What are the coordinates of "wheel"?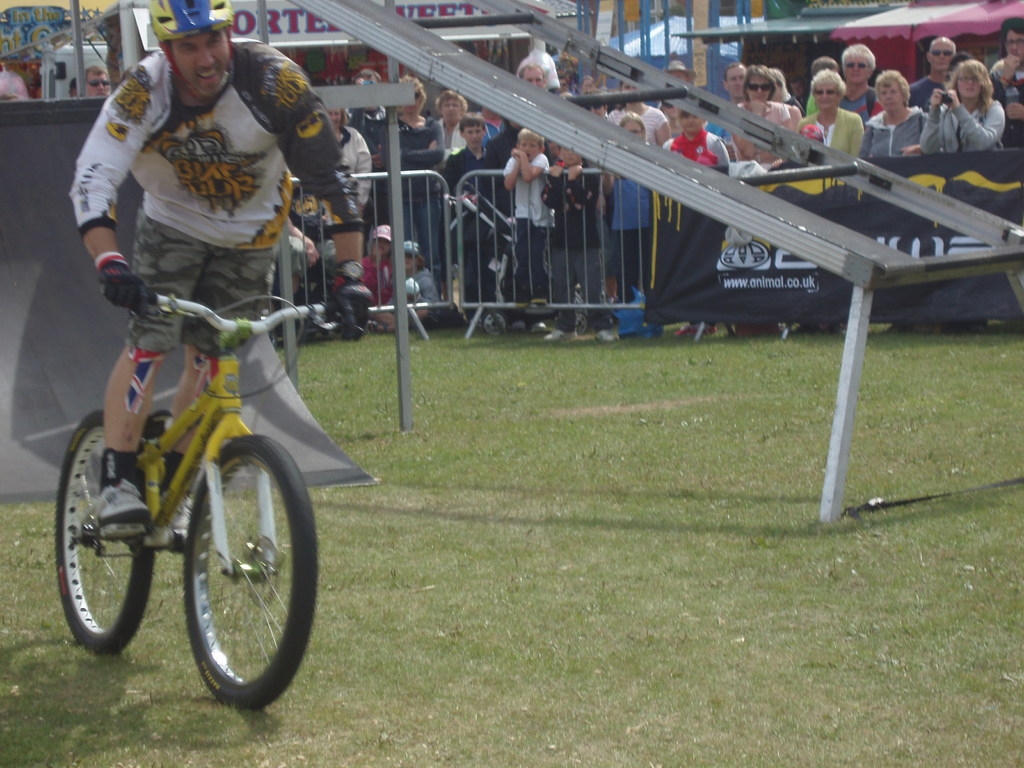
(x1=151, y1=438, x2=296, y2=714).
